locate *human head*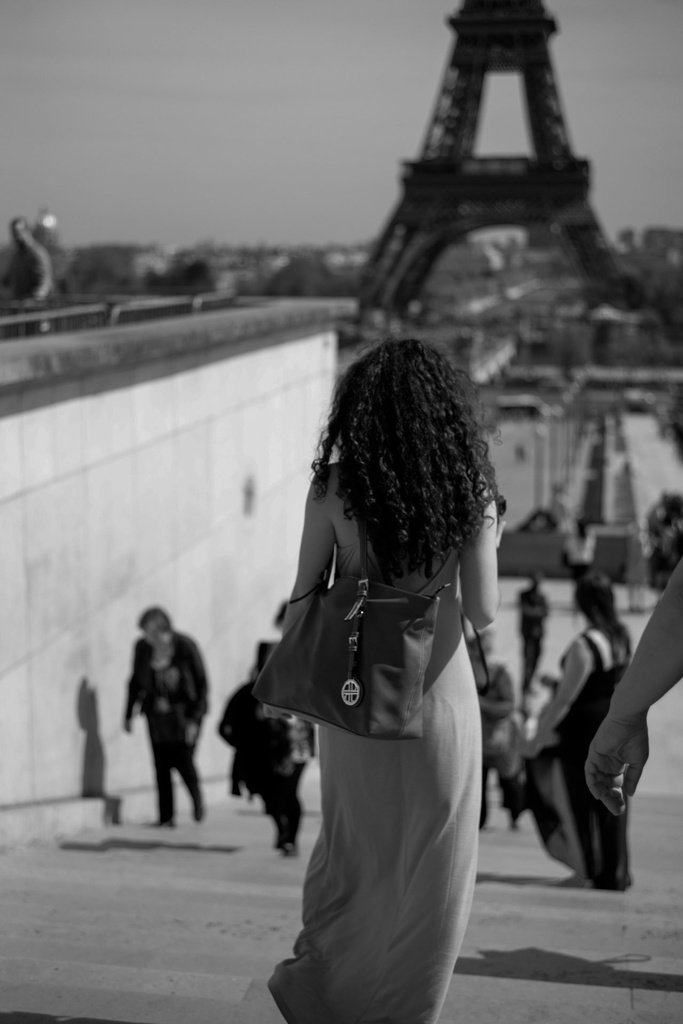
{"x1": 328, "y1": 340, "x2": 454, "y2": 492}
